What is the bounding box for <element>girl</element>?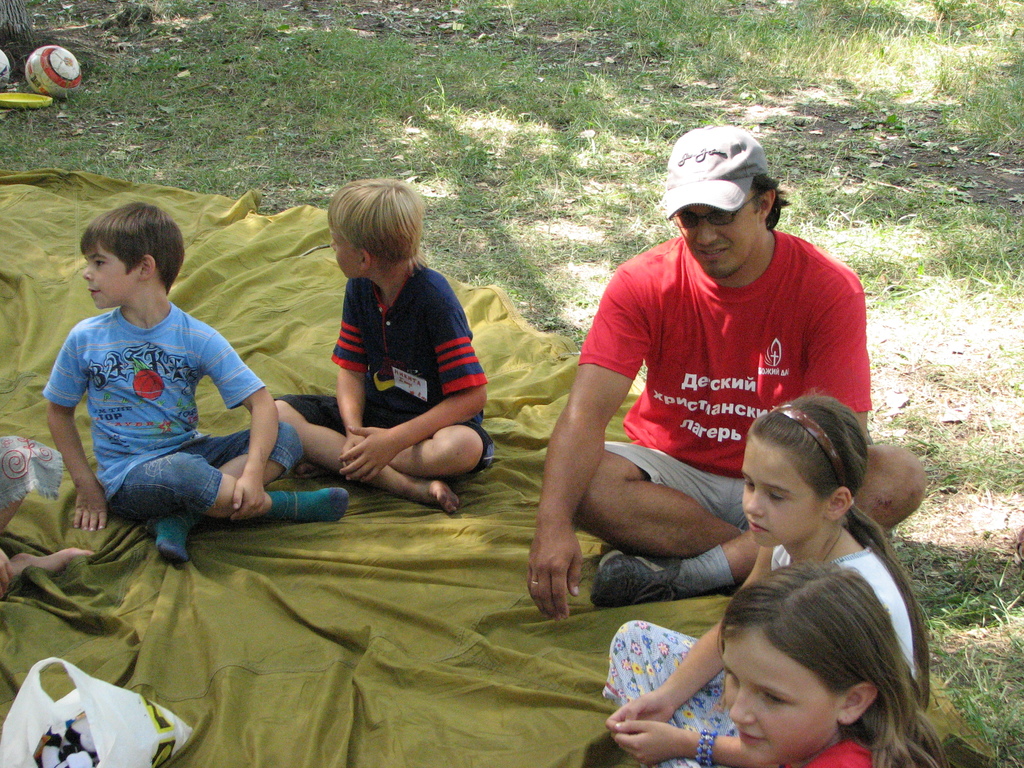
pyautogui.locateOnScreen(599, 393, 929, 767).
